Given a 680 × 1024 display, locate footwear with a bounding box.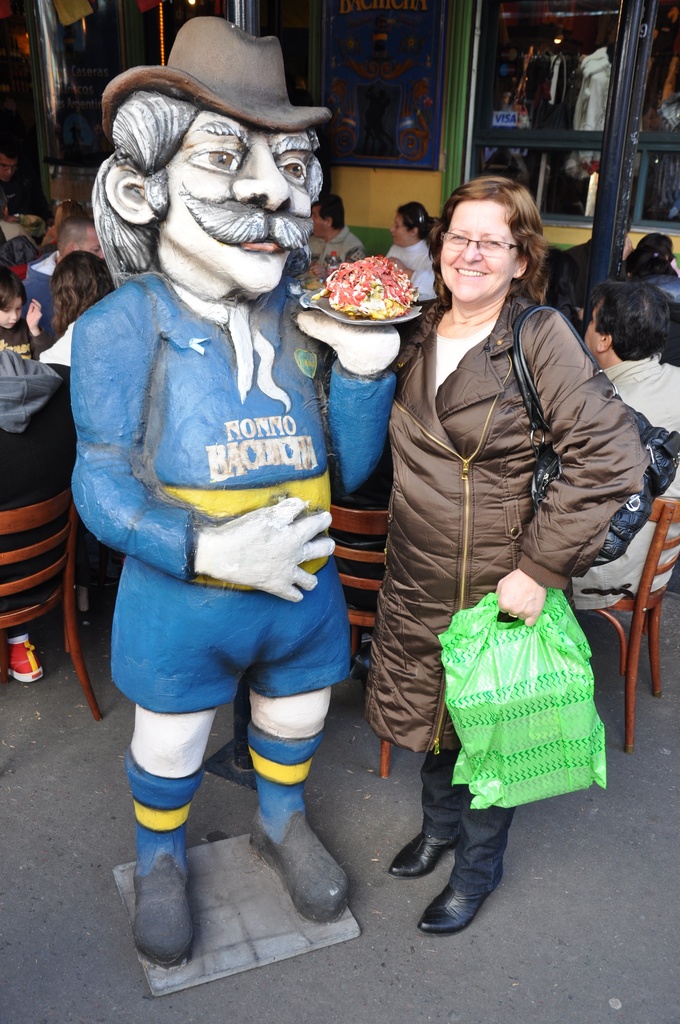
Located: bbox=[5, 641, 44, 681].
